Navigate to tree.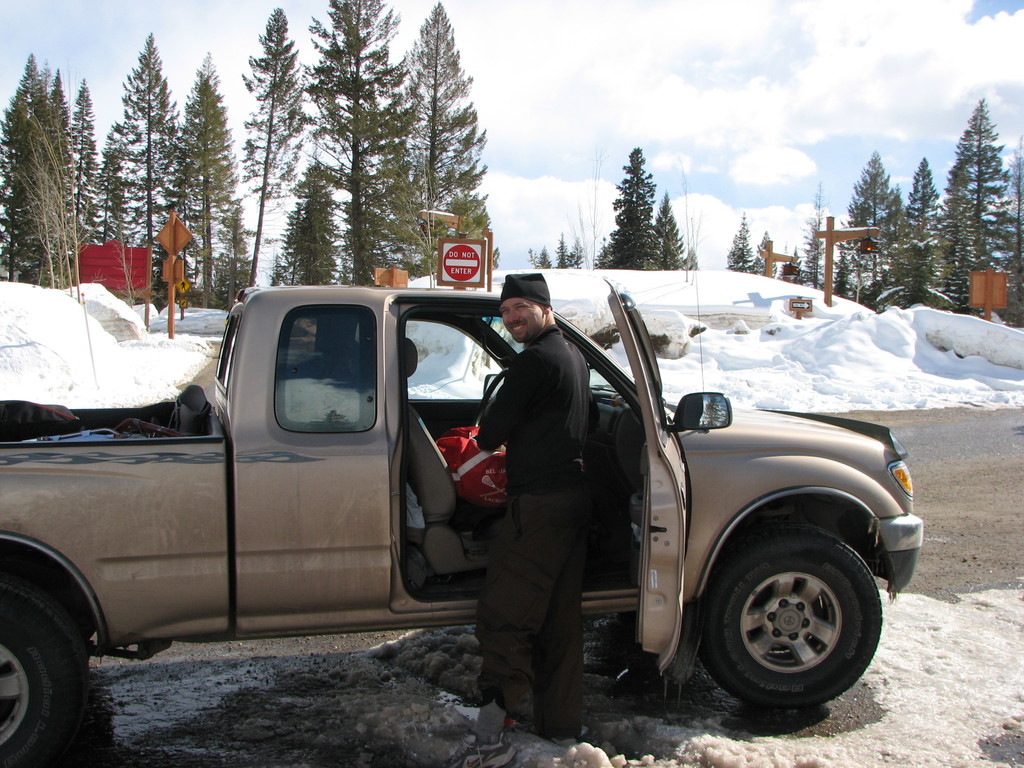
Navigation target: Rect(597, 146, 671, 270).
